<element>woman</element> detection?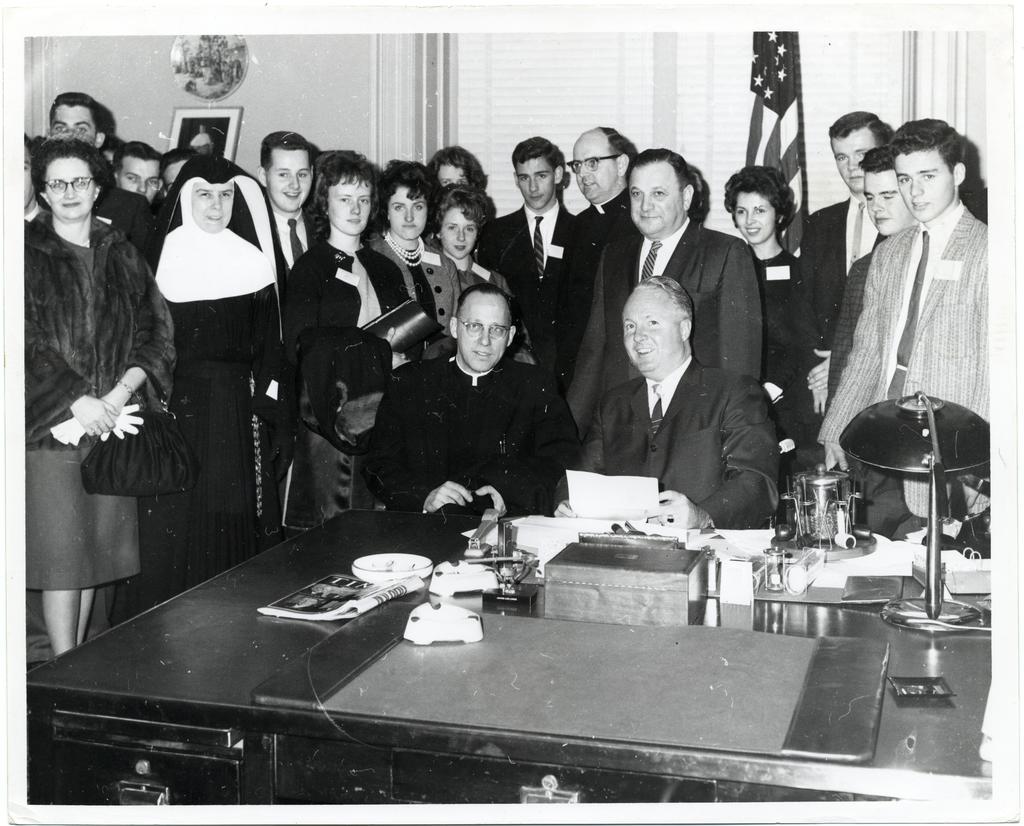
pyautogui.locateOnScreen(35, 113, 194, 640)
